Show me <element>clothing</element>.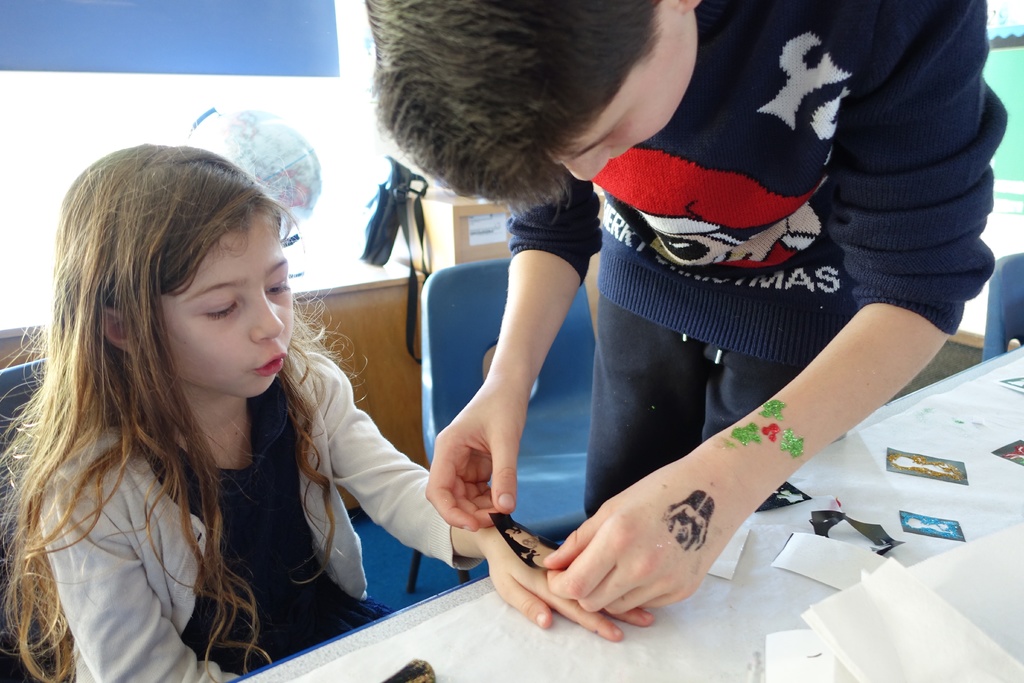
<element>clothing</element> is here: box=[37, 346, 482, 682].
